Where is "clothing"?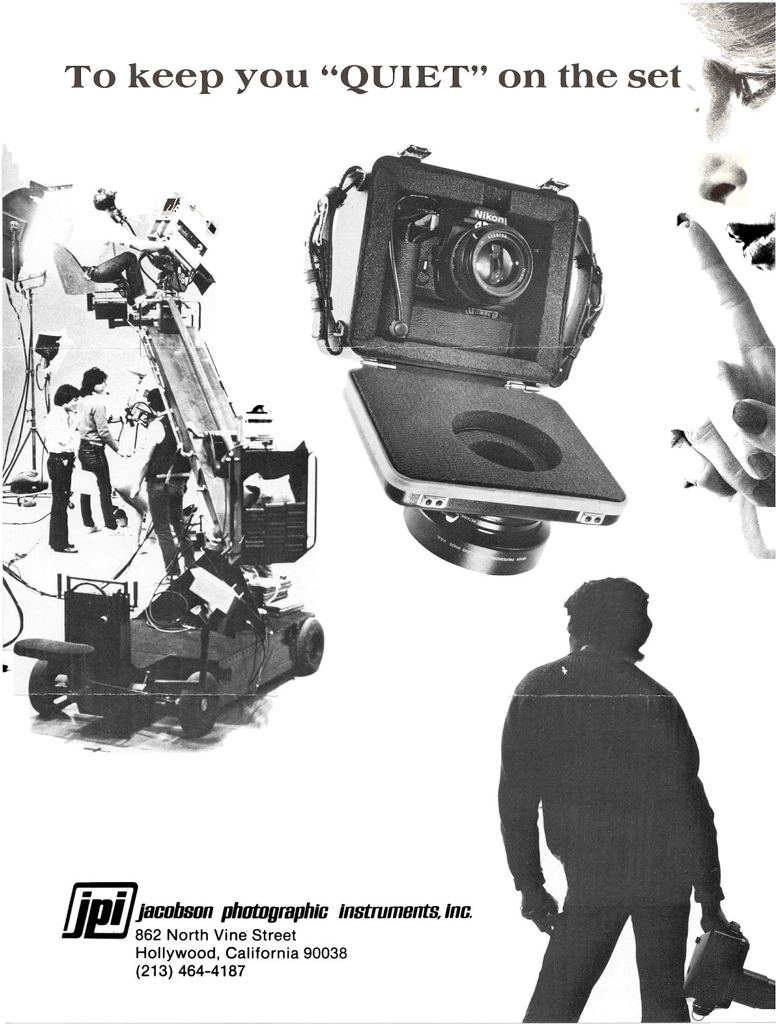
detection(496, 579, 739, 1014).
